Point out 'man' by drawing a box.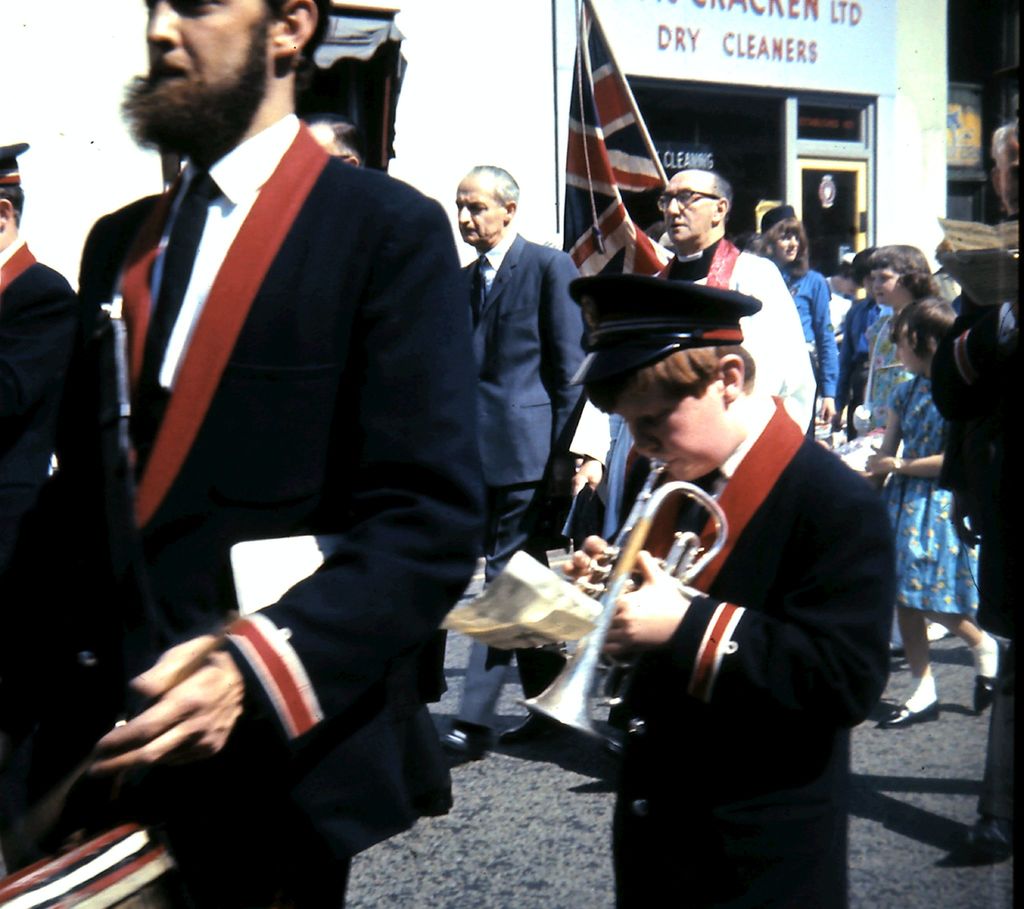
<region>452, 161, 595, 746</region>.
